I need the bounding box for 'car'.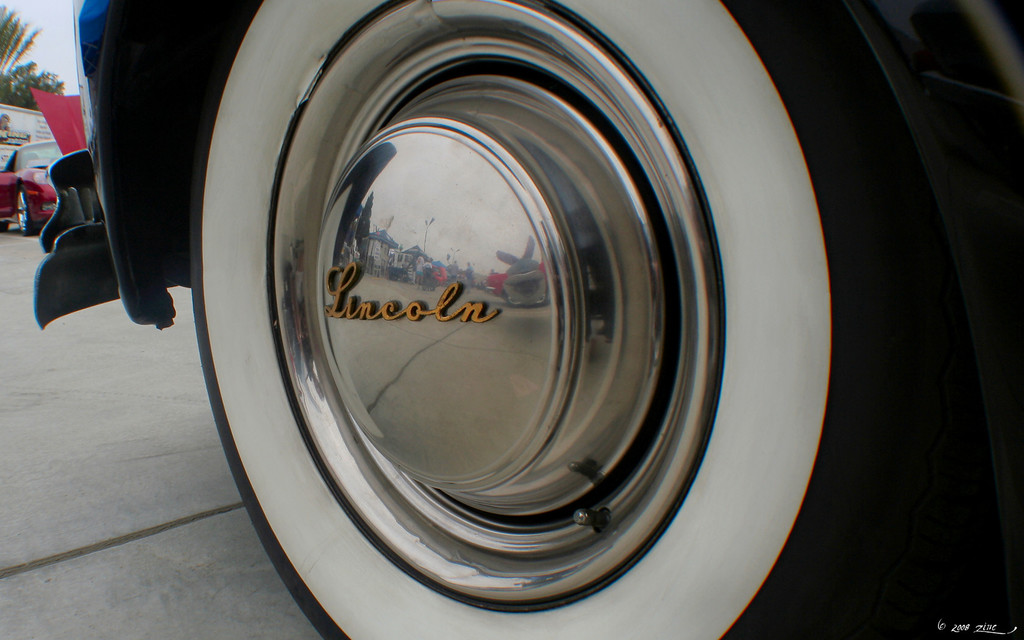
Here it is: crop(0, 134, 58, 237).
